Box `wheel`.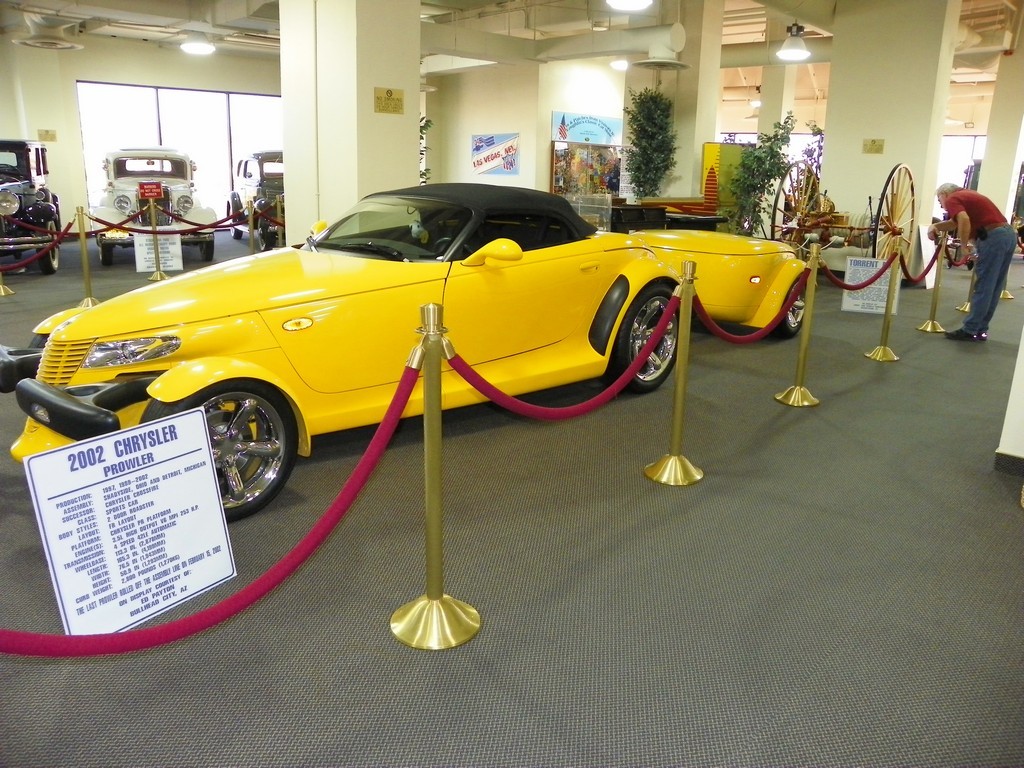
250, 216, 272, 251.
